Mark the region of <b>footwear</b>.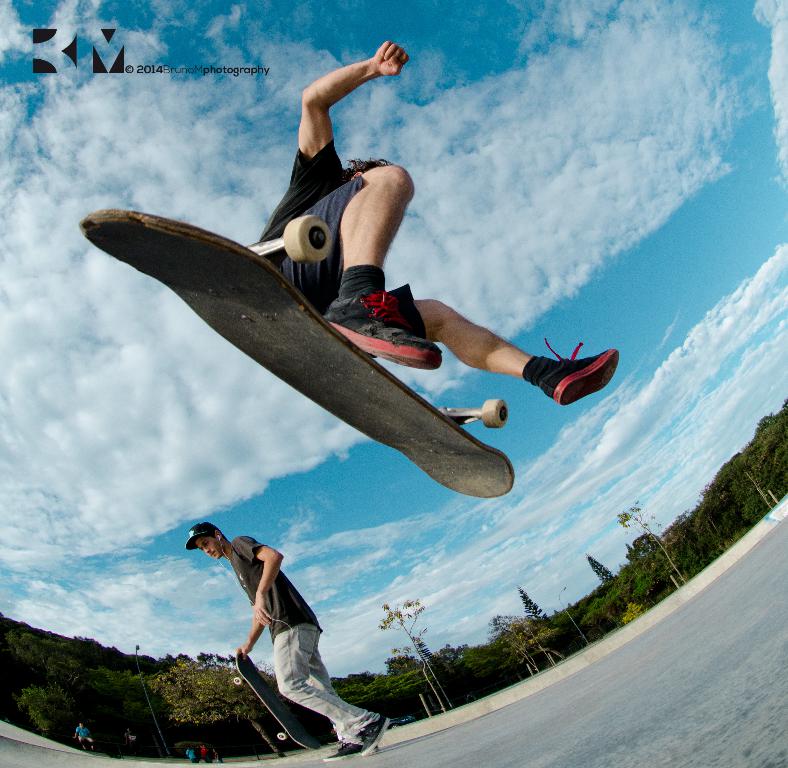
Region: l=323, t=742, r=362, b=762.
